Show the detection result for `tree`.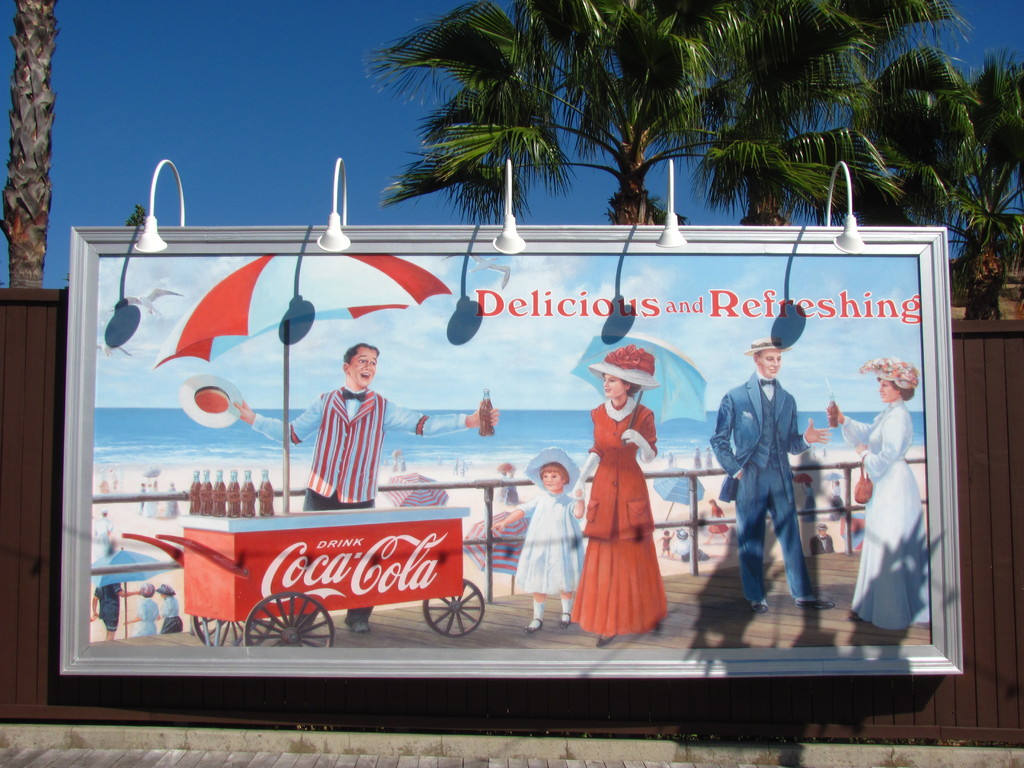
(left=0, top=0, right=68, bottom=296).
